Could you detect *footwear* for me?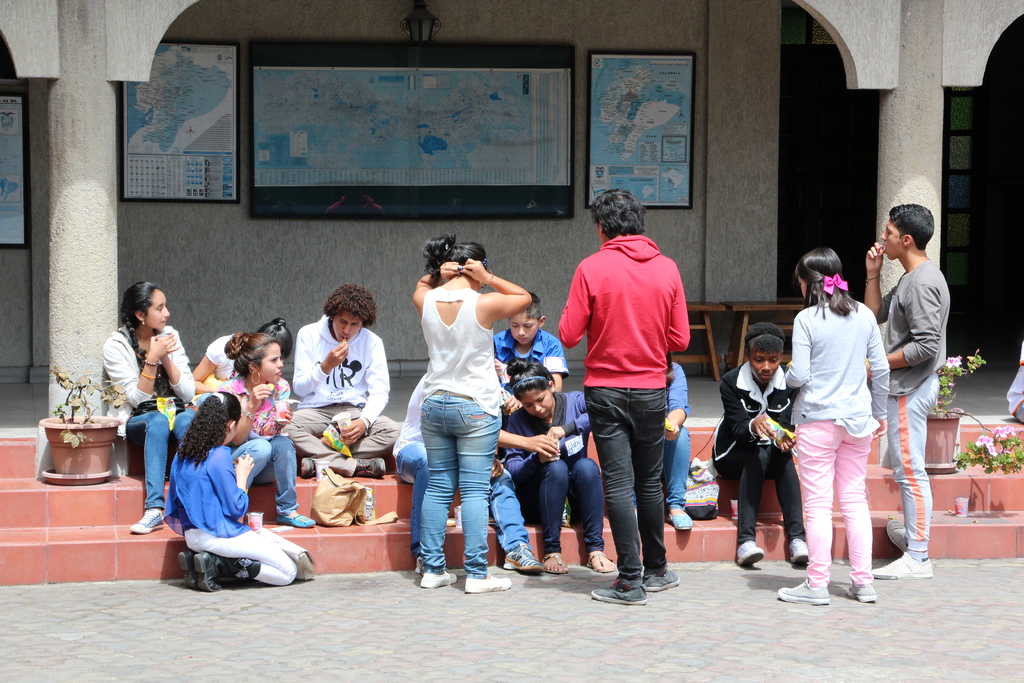
Detection result: crop(786, 542, 813, 559).
